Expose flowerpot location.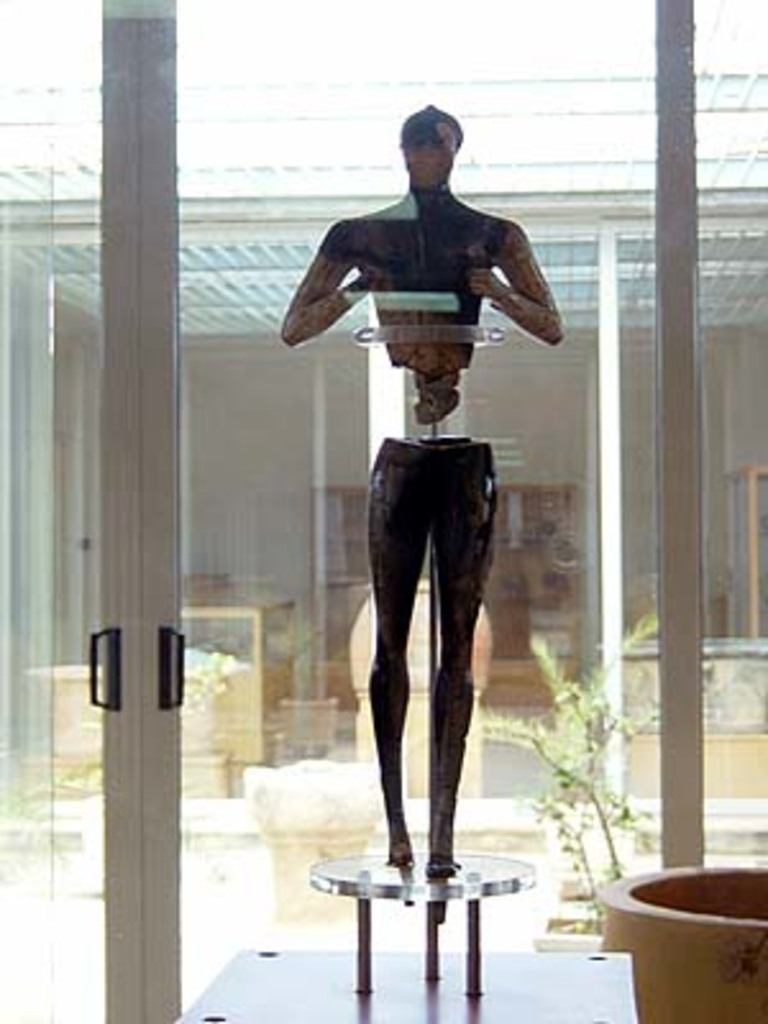
Exposed at (594, 863, 765, 1021).
